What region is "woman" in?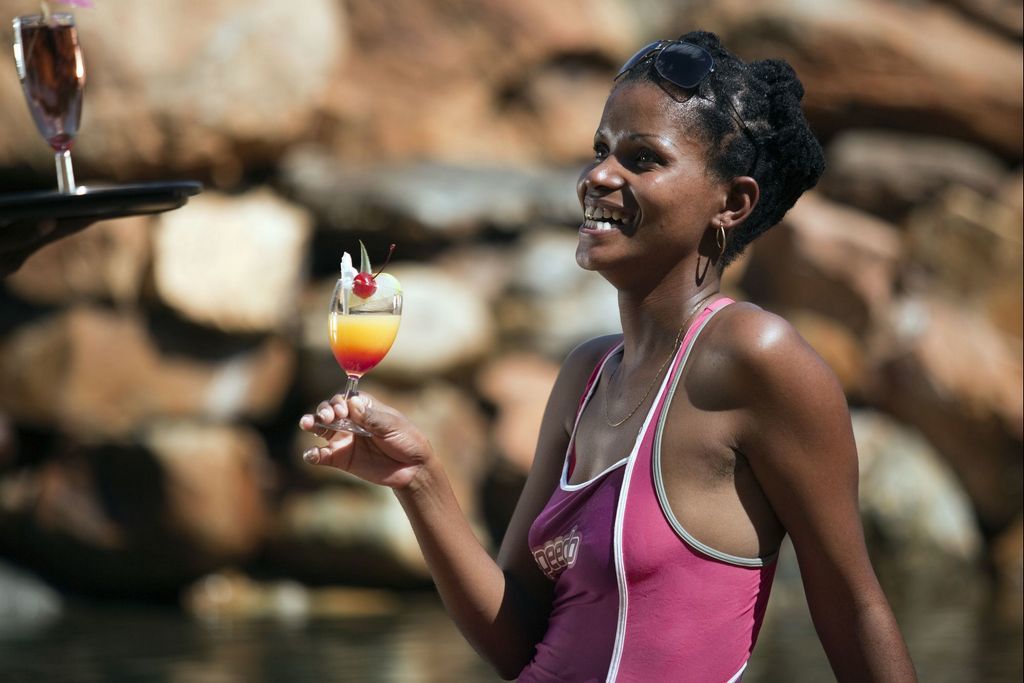
left=463, top=0, right=906, bottom=675.
